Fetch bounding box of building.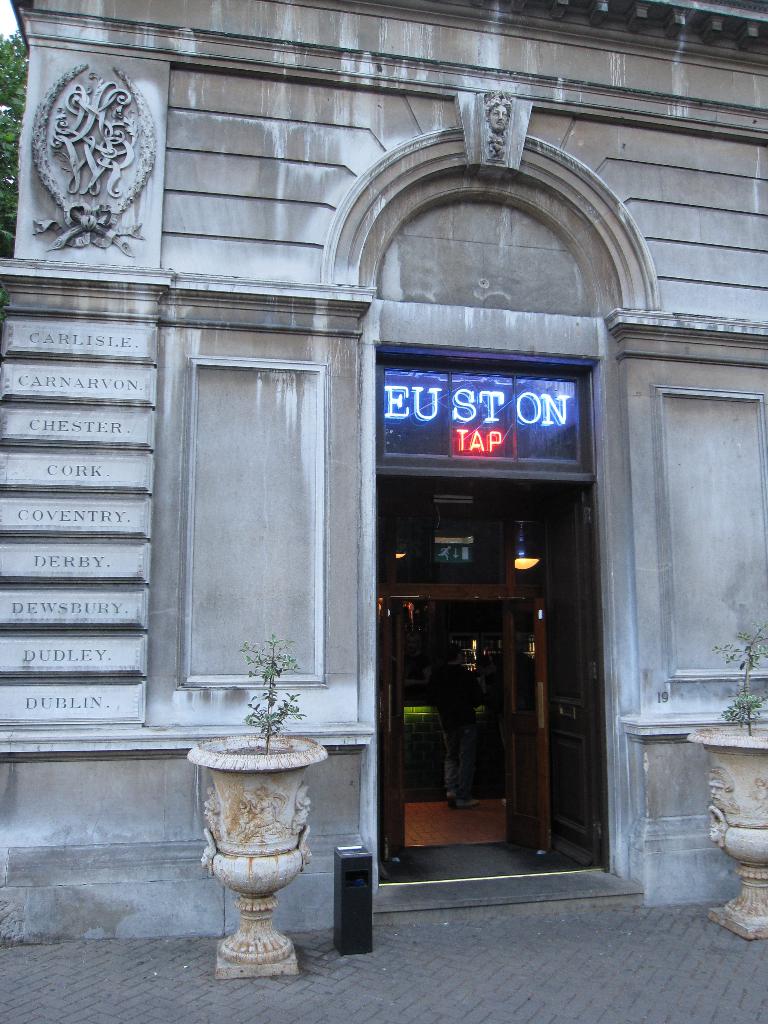
Bbox: [0, 0, 767, 944].
